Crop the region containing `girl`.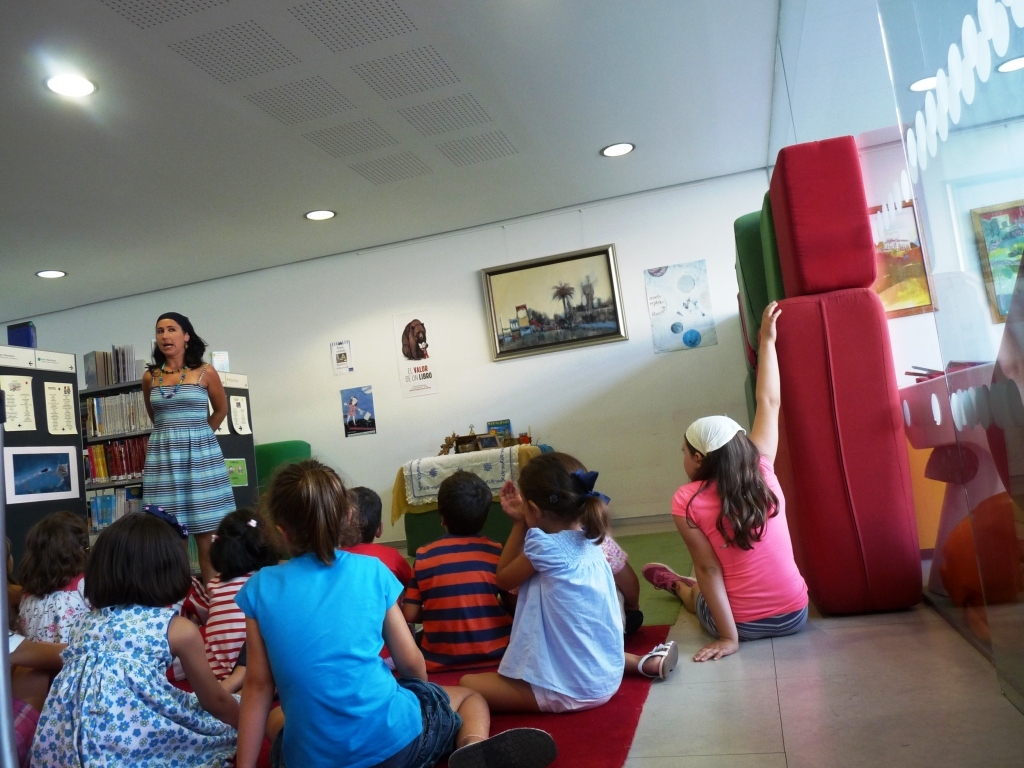
Crop region: bbox(456, 445, 677, 705).
